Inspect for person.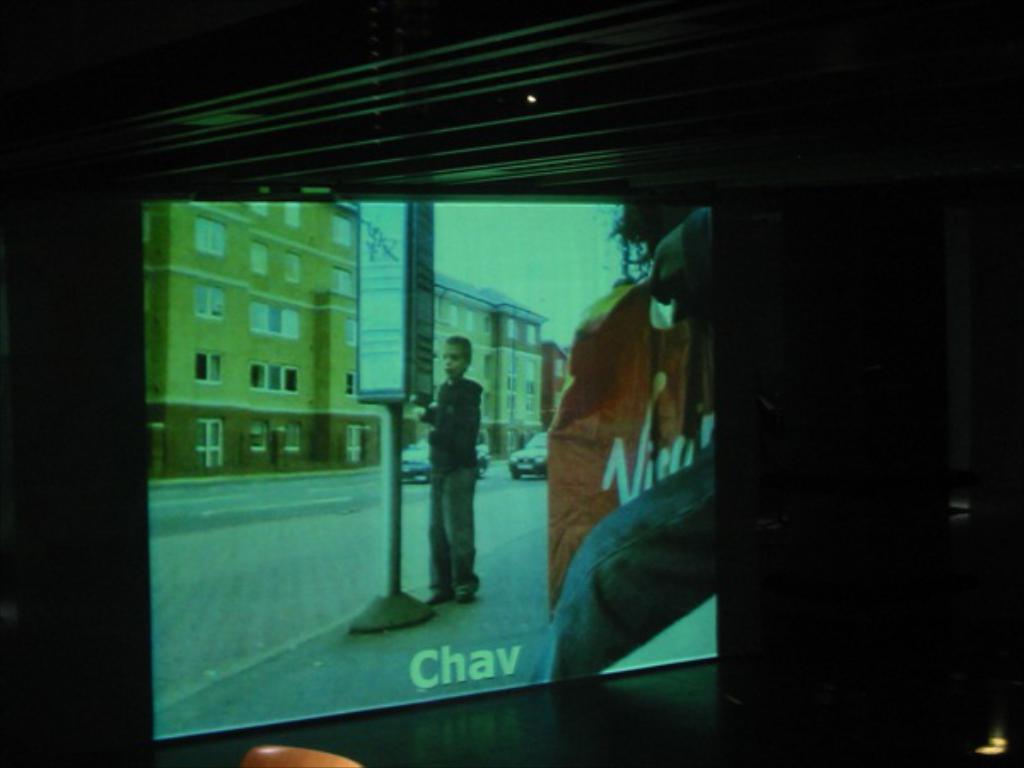
Inspection: <region>522, 205, 720, 684</region>.
